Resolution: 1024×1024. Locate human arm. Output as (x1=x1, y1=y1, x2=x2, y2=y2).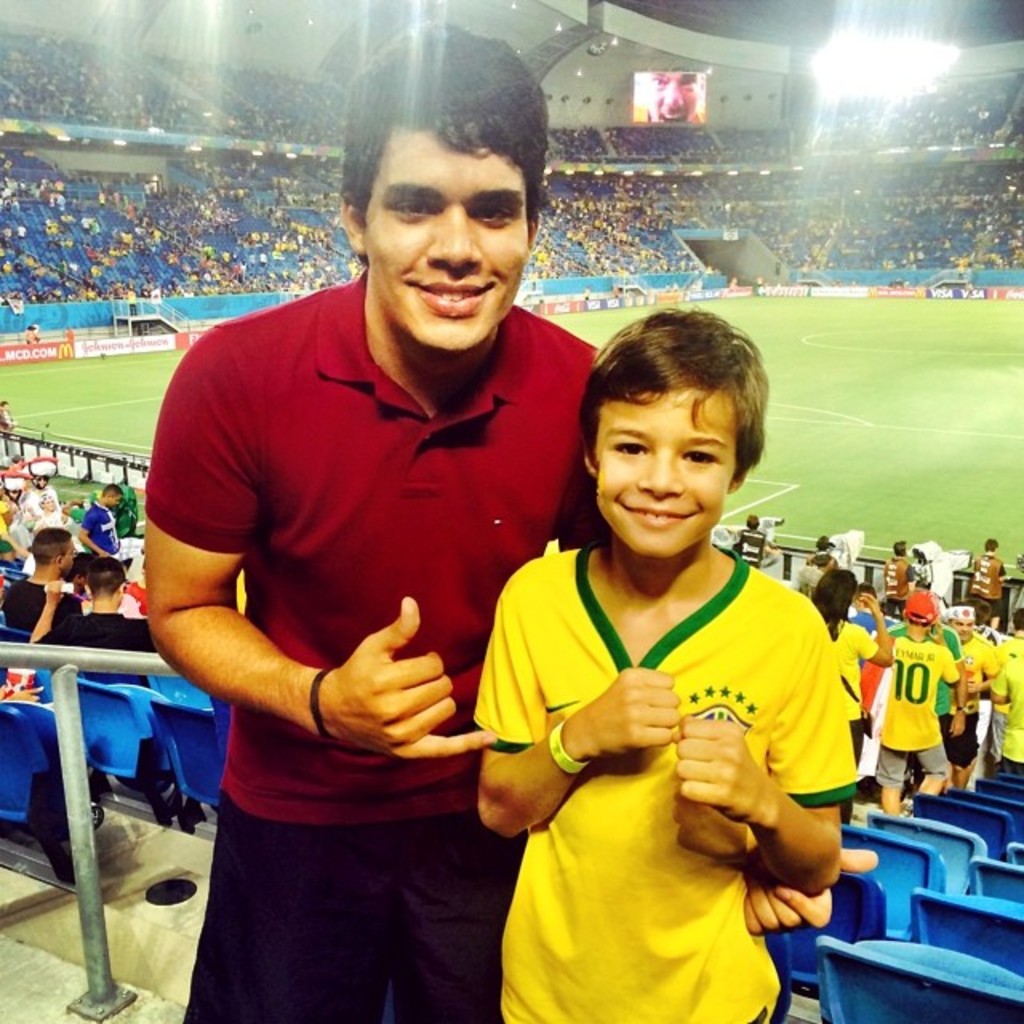
(x1=933, y1=629, x2=962, y2=693).
